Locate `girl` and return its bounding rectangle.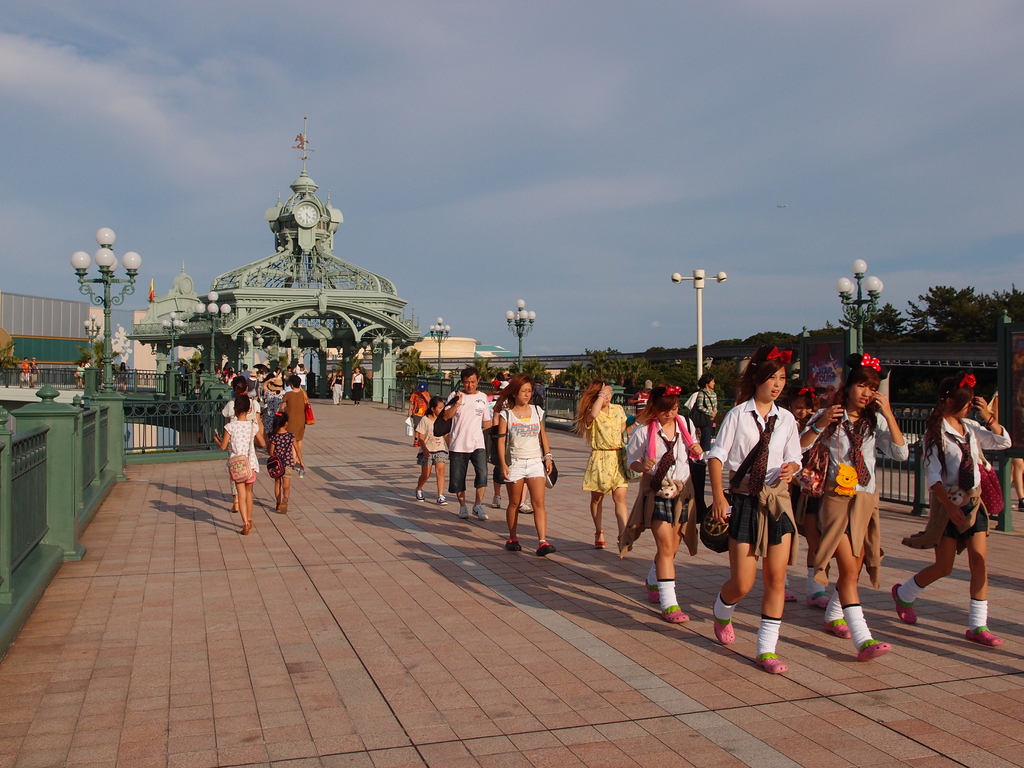
locate(211, 399, 270, 534).
